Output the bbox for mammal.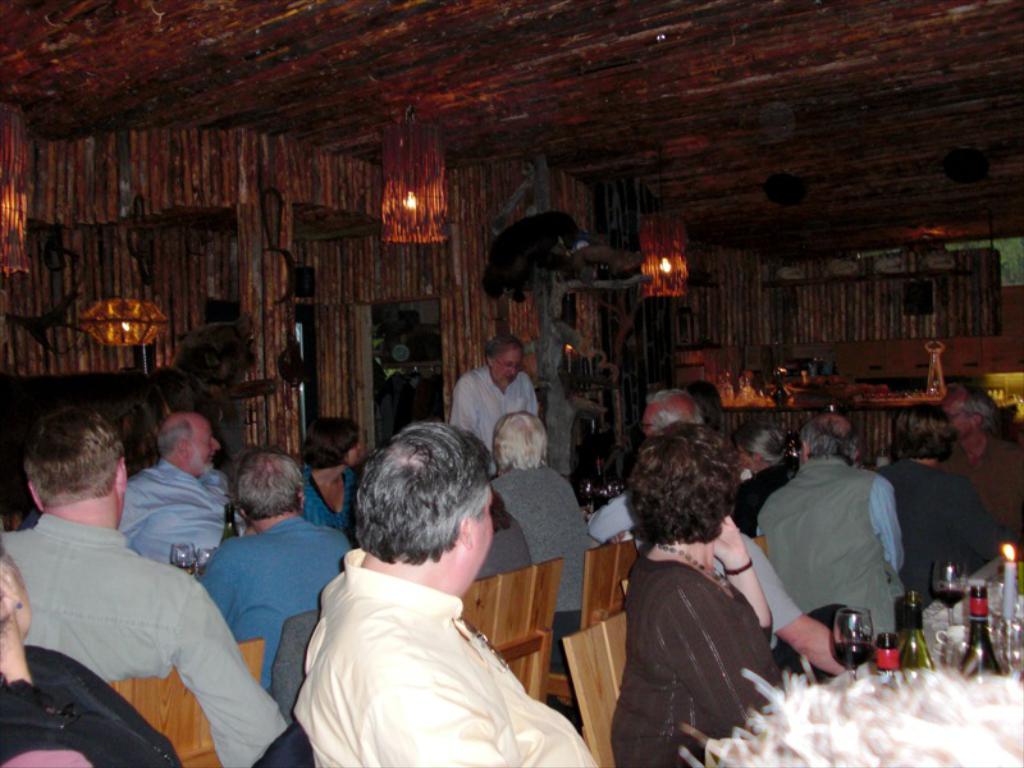
[611, 417, 787, 767].
